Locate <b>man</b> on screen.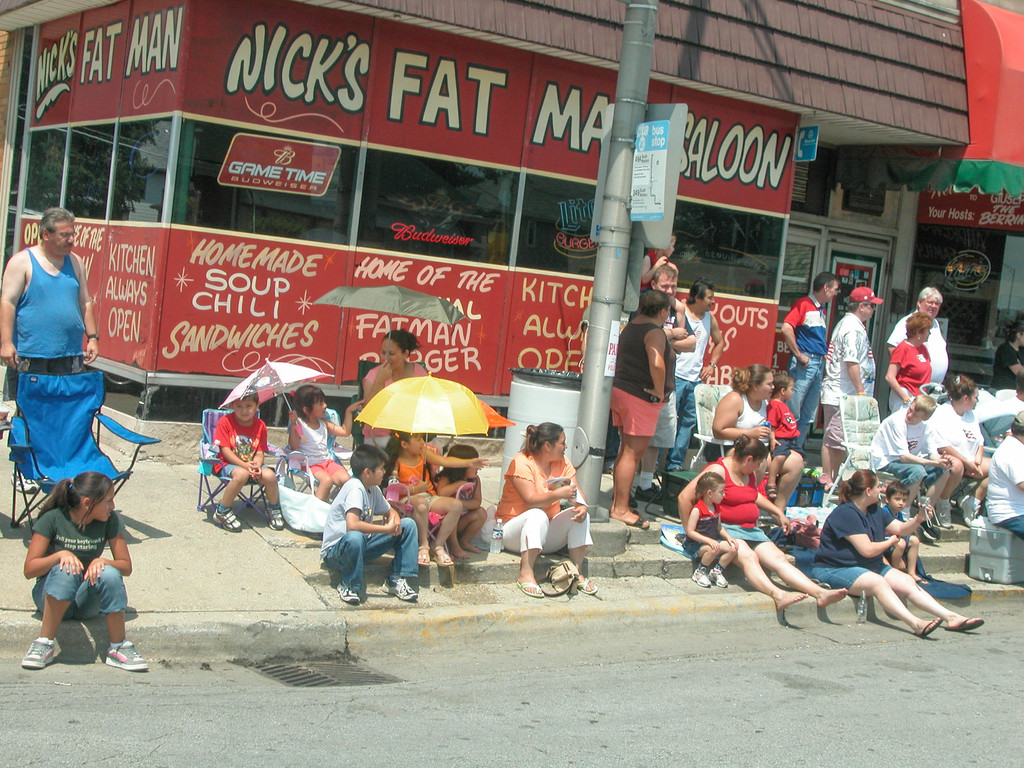
On screen at locate(625, 262, 698, 511).
